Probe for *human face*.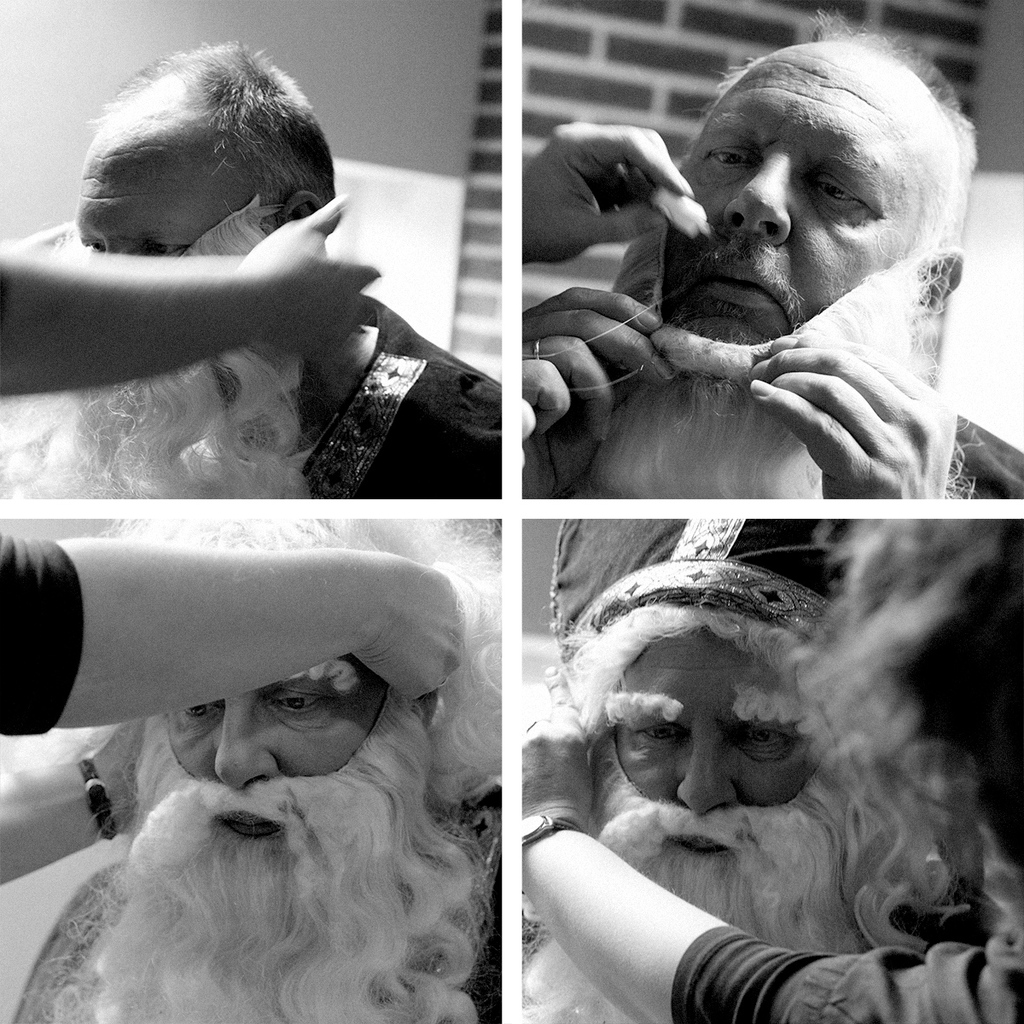
Probe result: l=49, t=649, r=473, b=1023.
